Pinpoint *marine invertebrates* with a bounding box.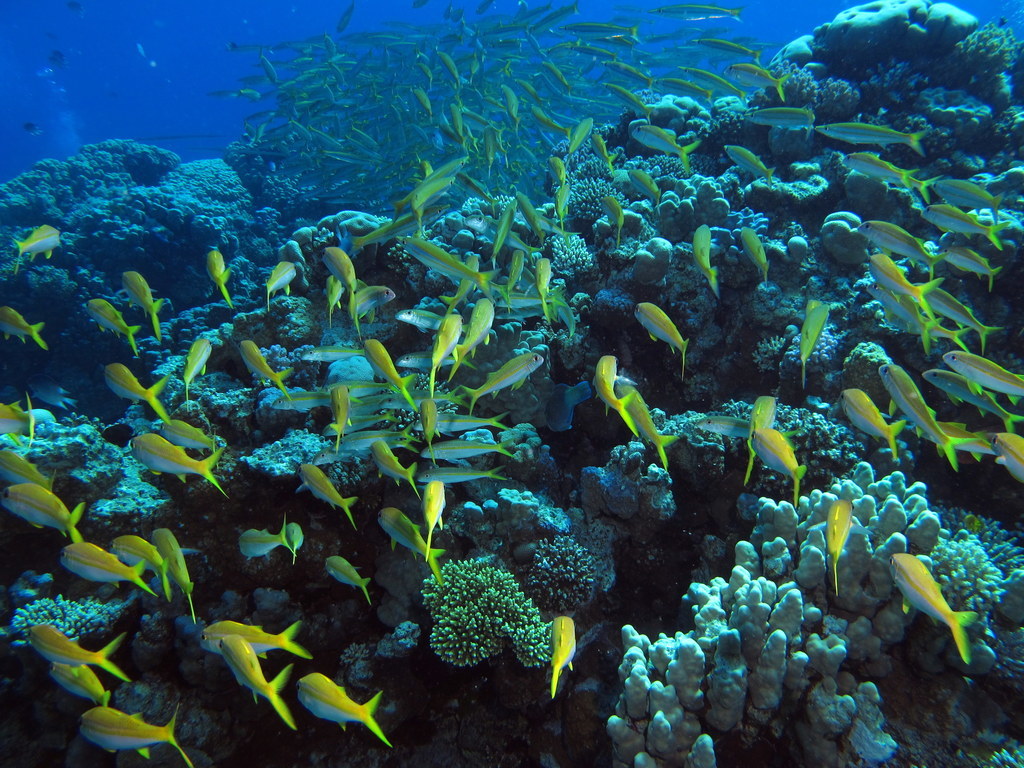
<region>295, 674, 393, 744</region>.
